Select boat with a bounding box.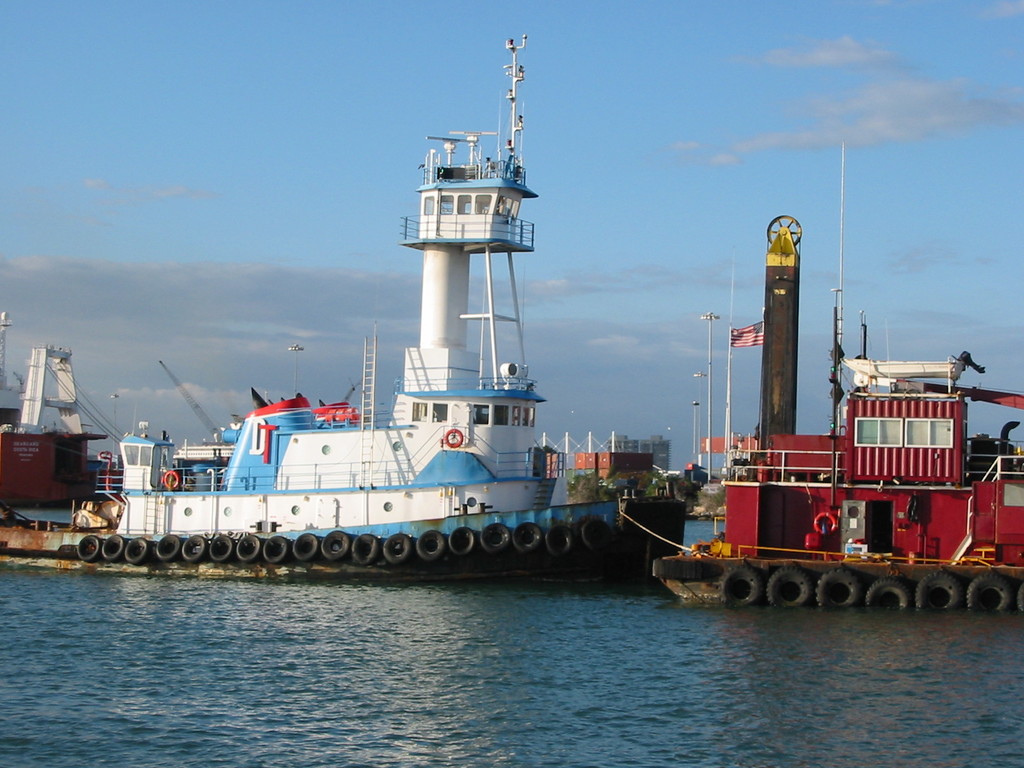
detection(49, 86, 659, 586).
